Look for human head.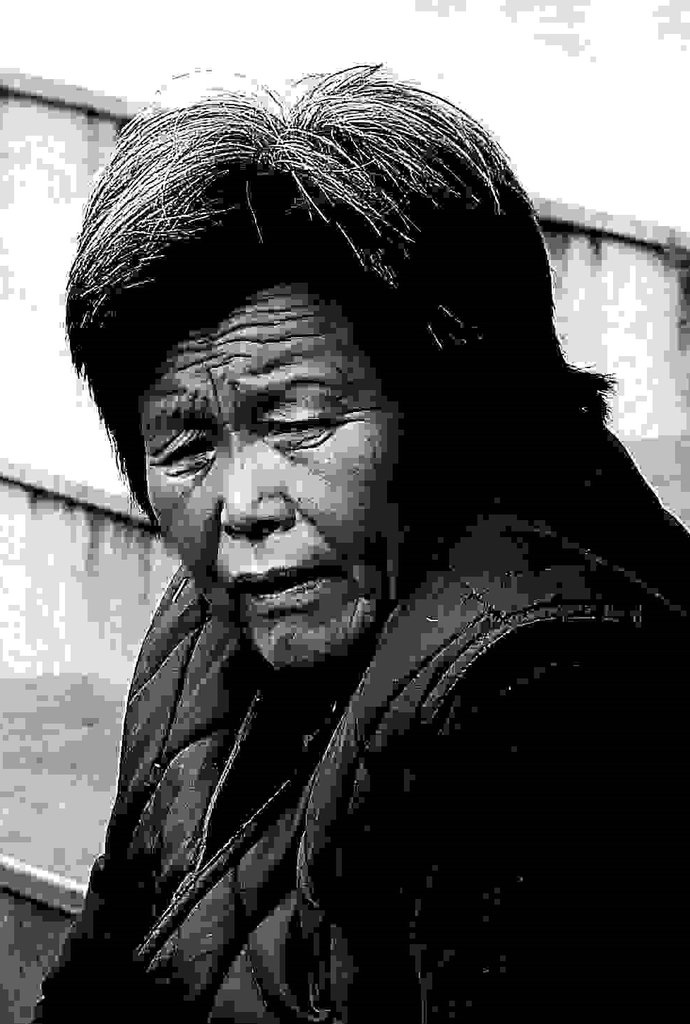
Found: [82,129,470,633].
